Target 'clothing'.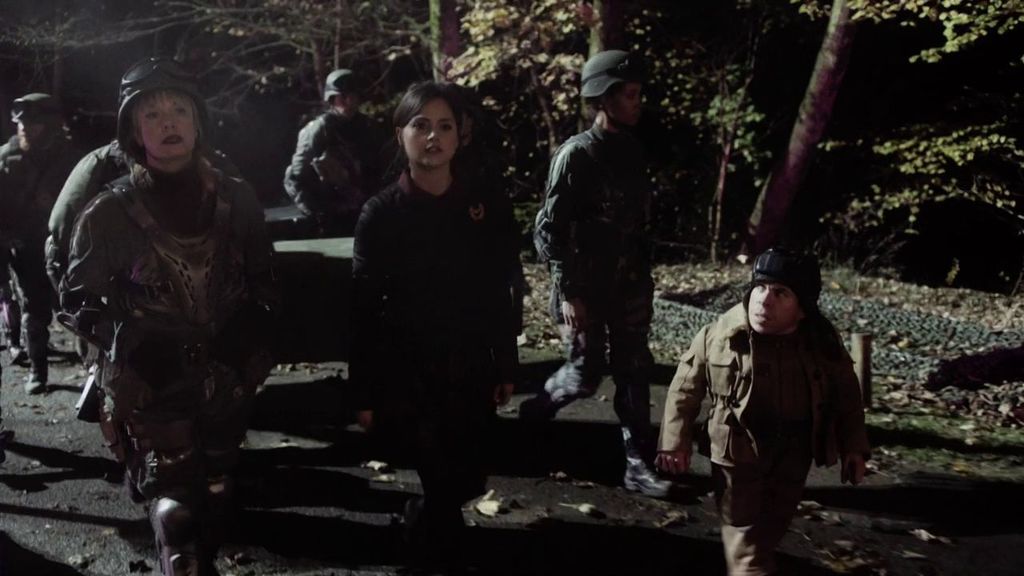
Target region: l=71, t=176, r=289, b=575.
